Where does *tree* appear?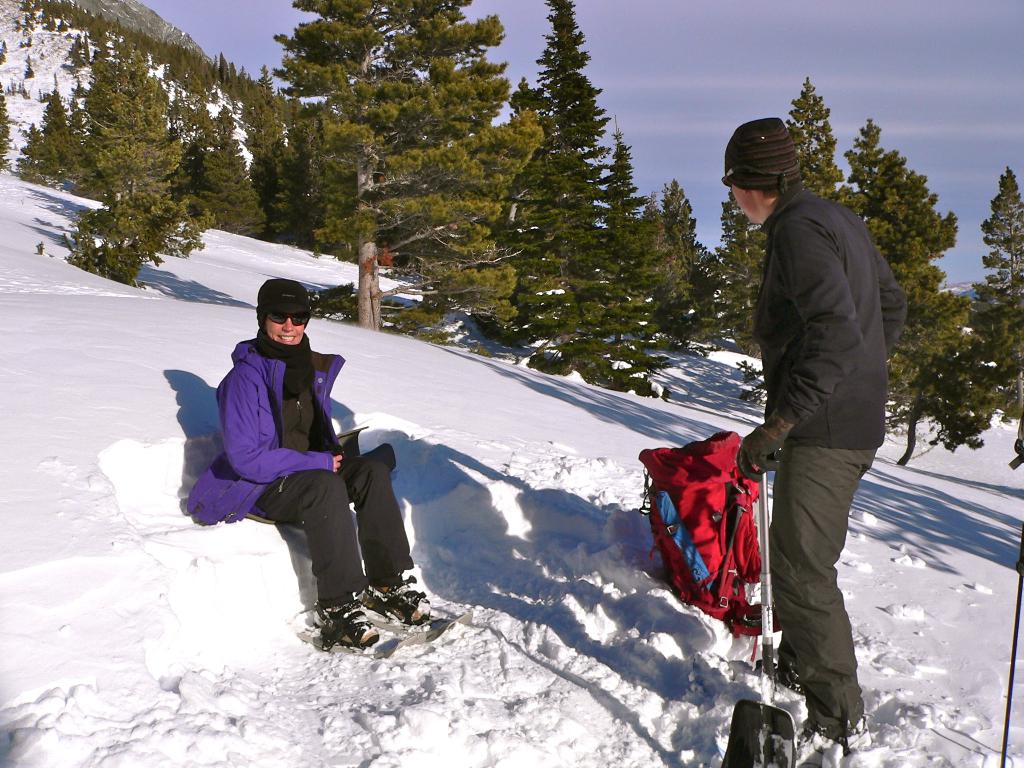
Appears at pyautogui.locateOnScreen(497, 0, 661, 373).
